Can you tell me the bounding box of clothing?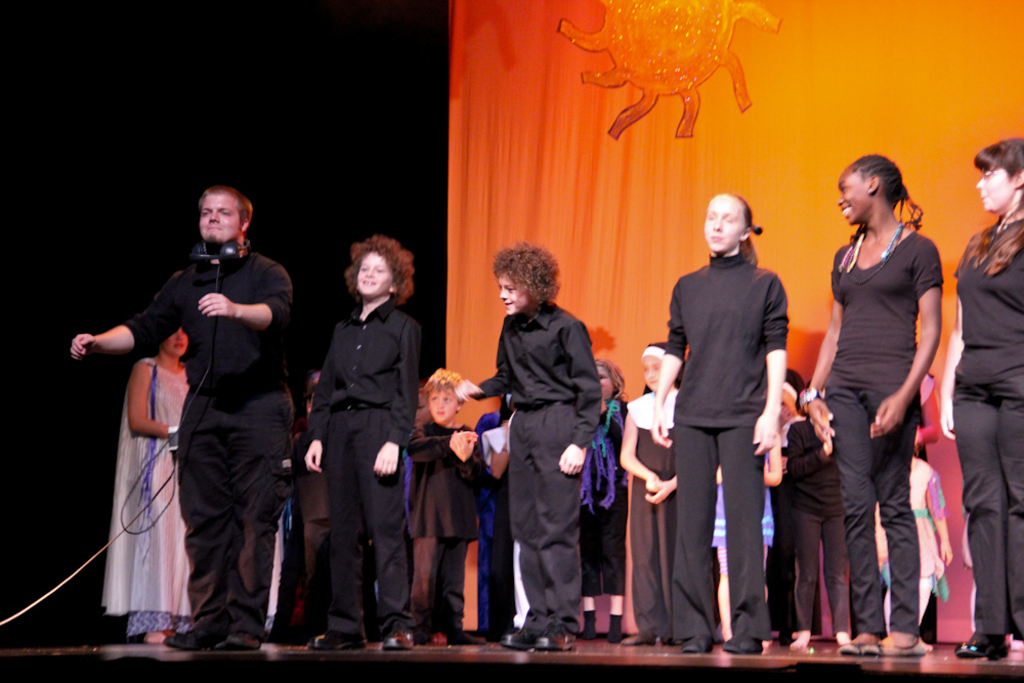
115/249/294/638.
